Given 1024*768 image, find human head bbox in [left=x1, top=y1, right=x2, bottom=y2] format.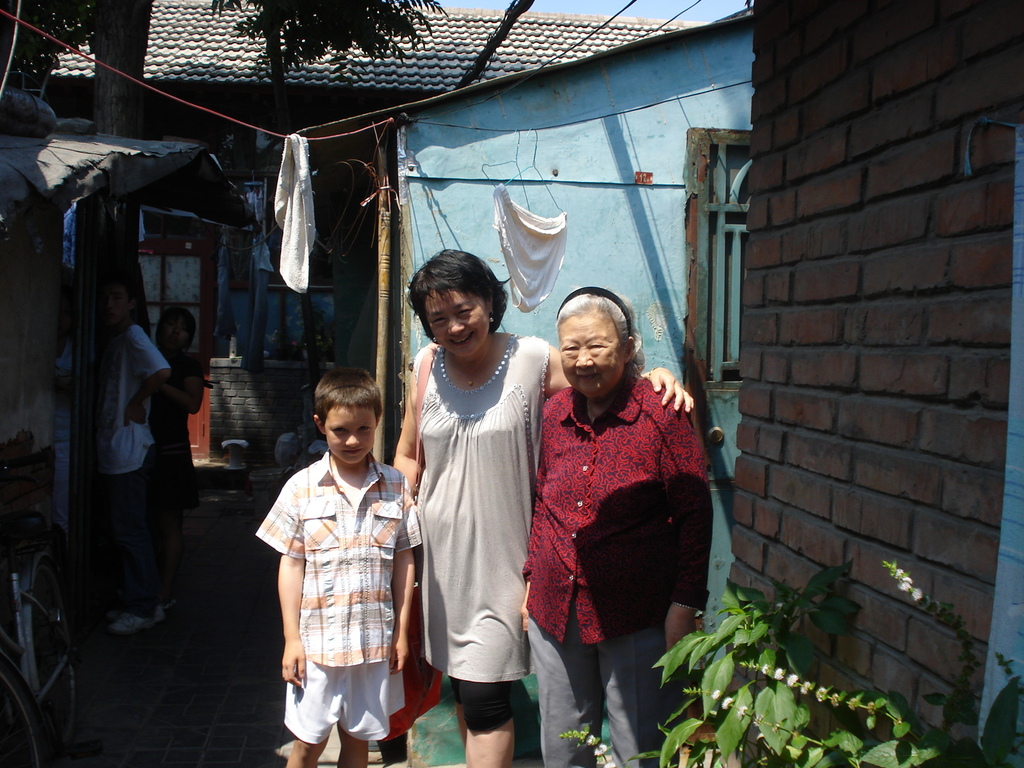
[left=316, top=366, right=383, bottom=463].
